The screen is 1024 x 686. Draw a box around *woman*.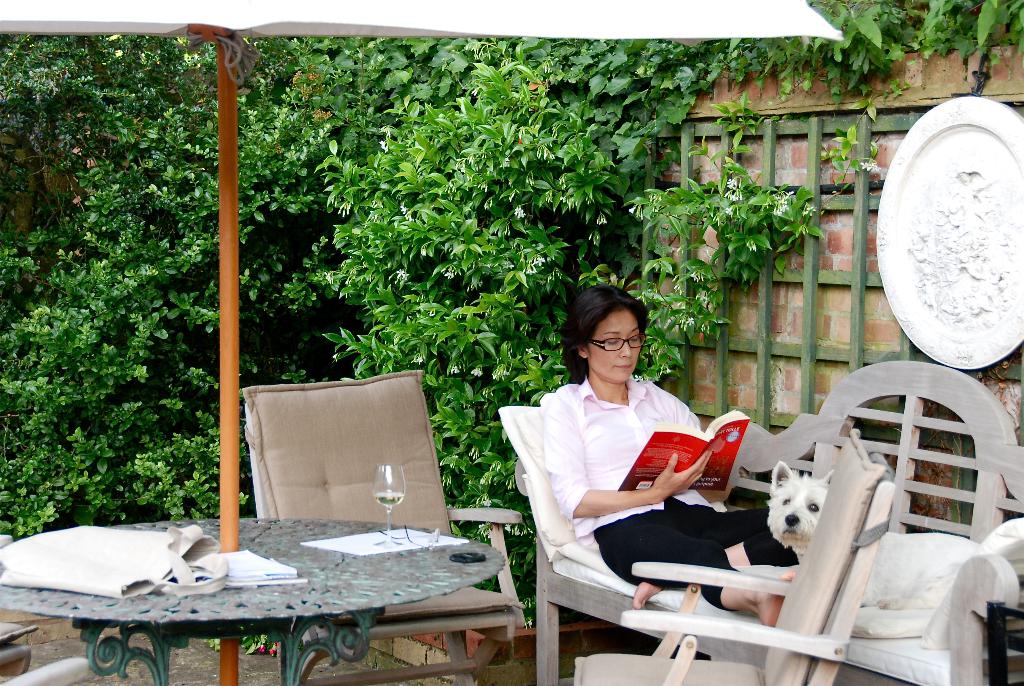
Rect(526, 286, 763, 643).
